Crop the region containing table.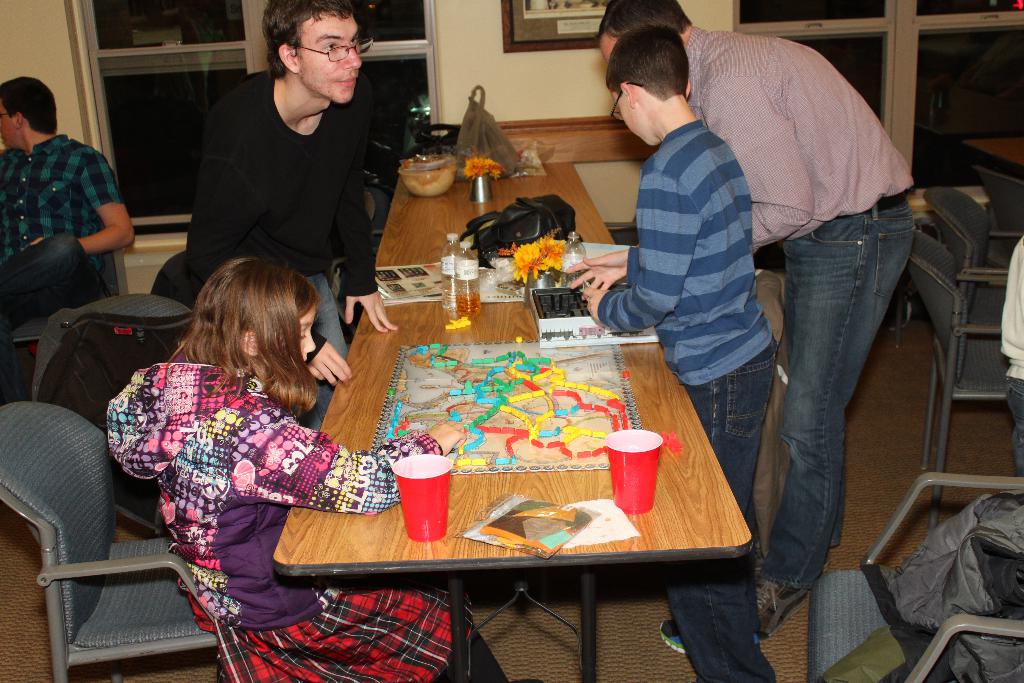
Crop region: box(378, 157, 618, 272).
